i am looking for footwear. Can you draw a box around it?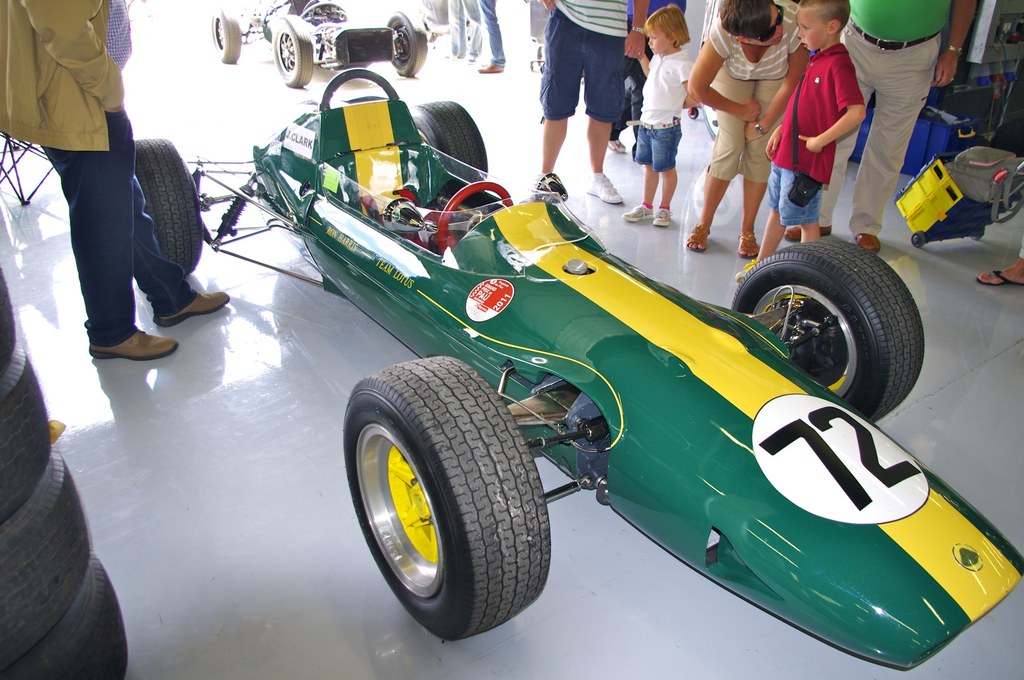
Sure, the bounding box is x1=465, y1=56, x2=483, y2=69.
